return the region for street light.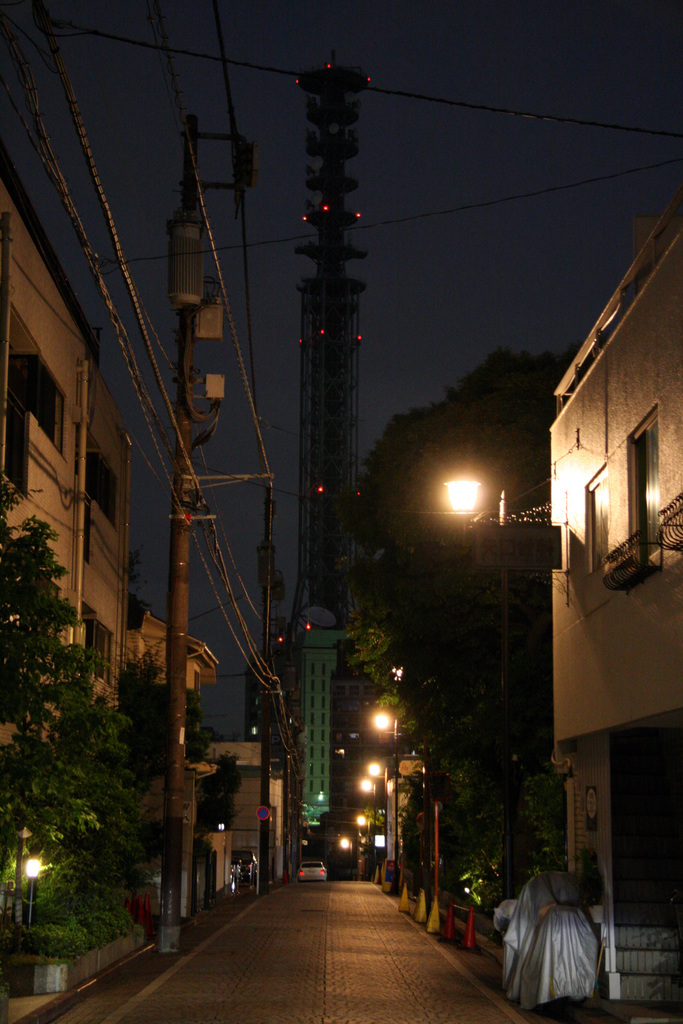
box=[352, 776, 384, 881].
